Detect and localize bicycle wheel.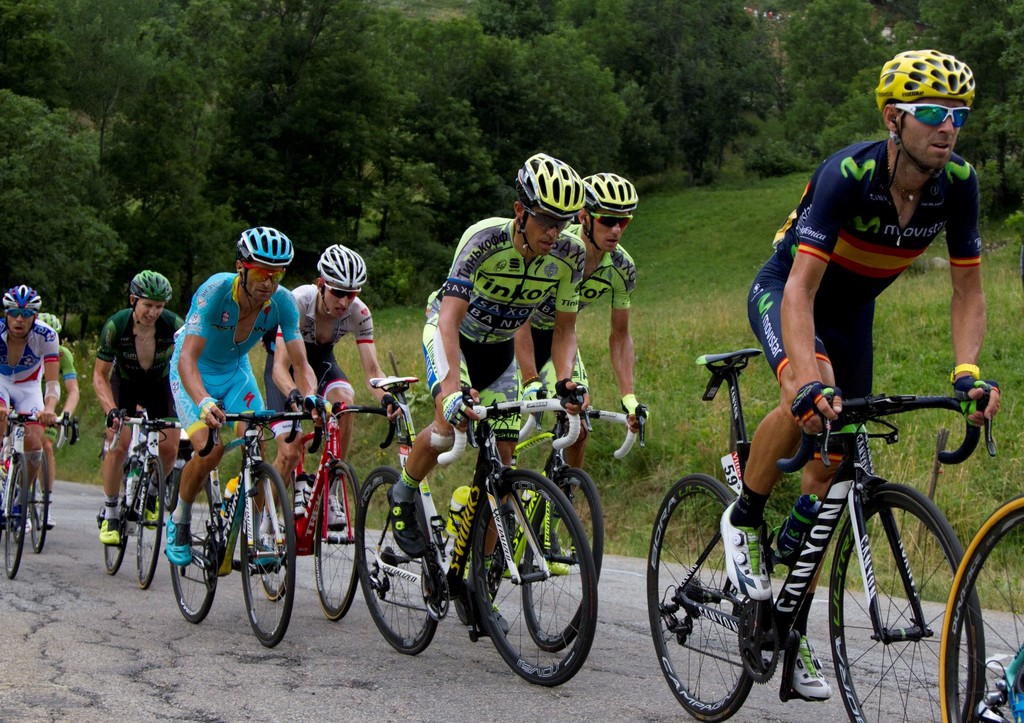
Localized at <region>167, 483, 220, 625</region>.
